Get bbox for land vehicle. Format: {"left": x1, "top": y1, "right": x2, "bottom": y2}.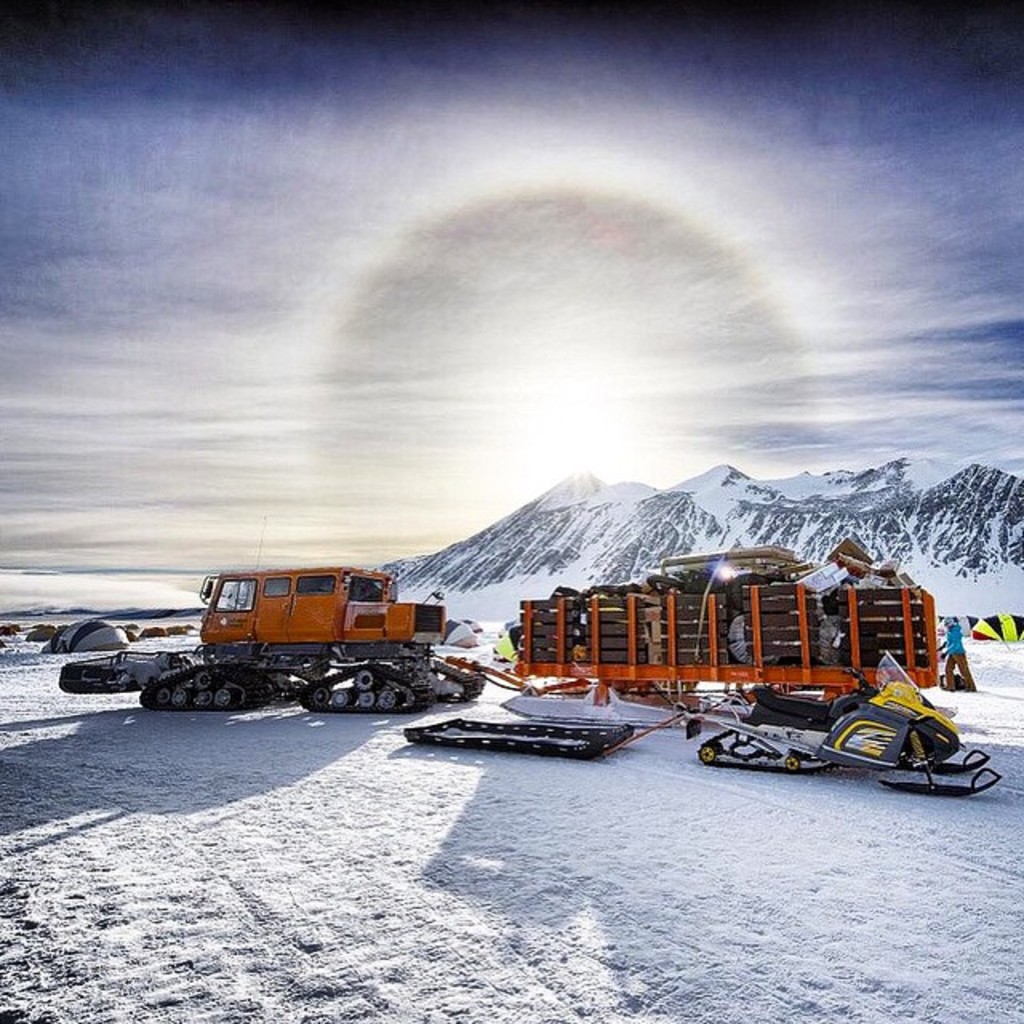
{"left": 112, "top": 552, "right": 466, "bottom": 722}.
